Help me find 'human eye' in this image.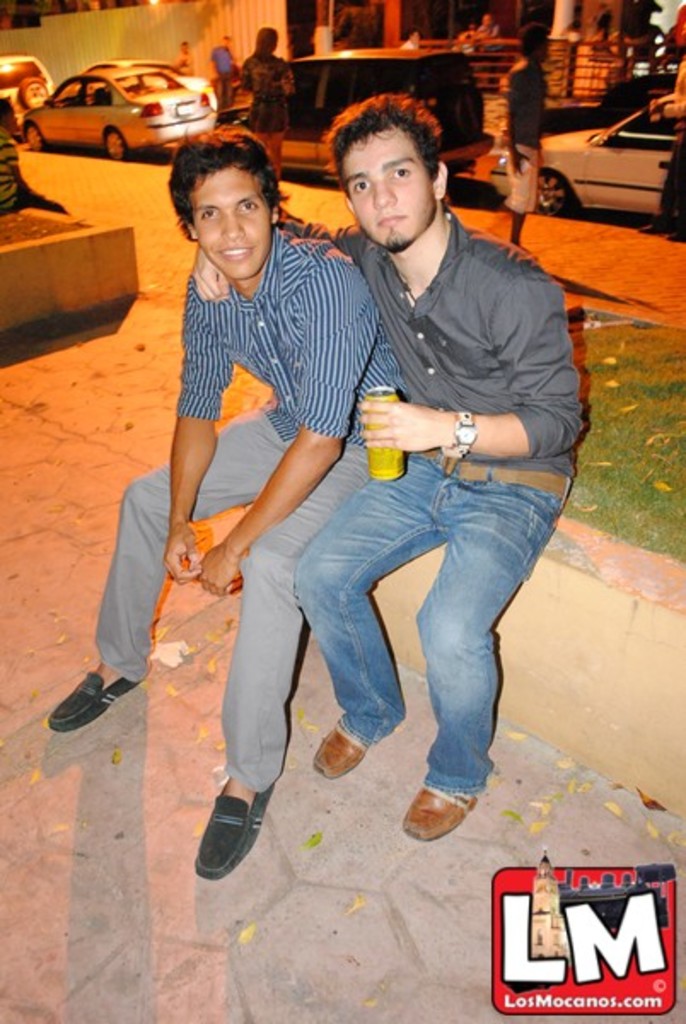
Found it: bbox=(195, 203, 225, 220).
